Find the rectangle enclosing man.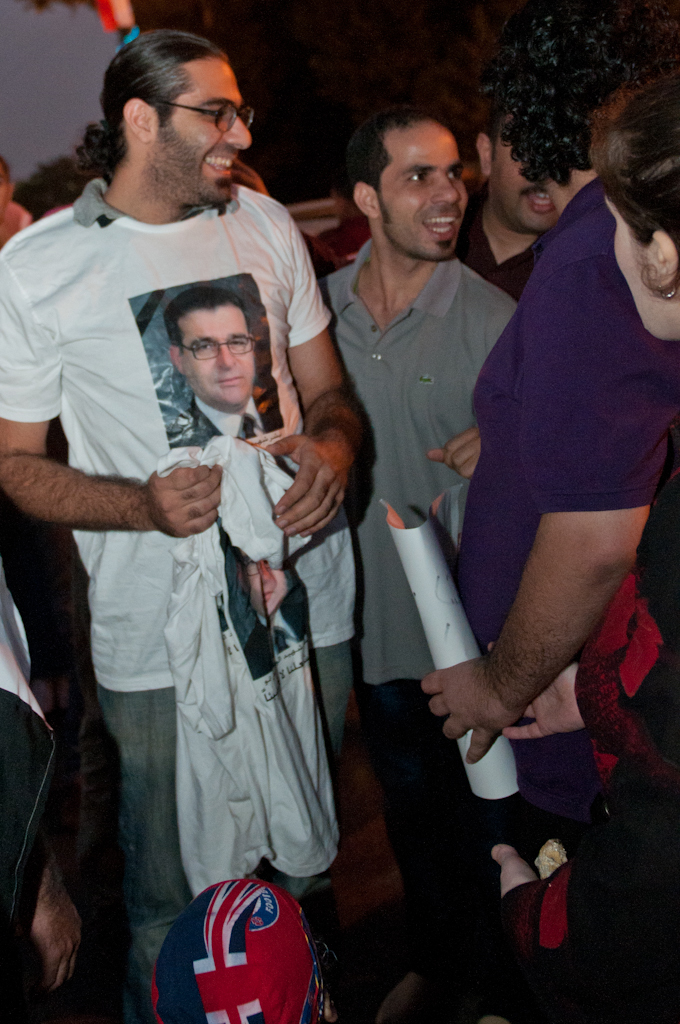
region(168, 285, 283, 448).
